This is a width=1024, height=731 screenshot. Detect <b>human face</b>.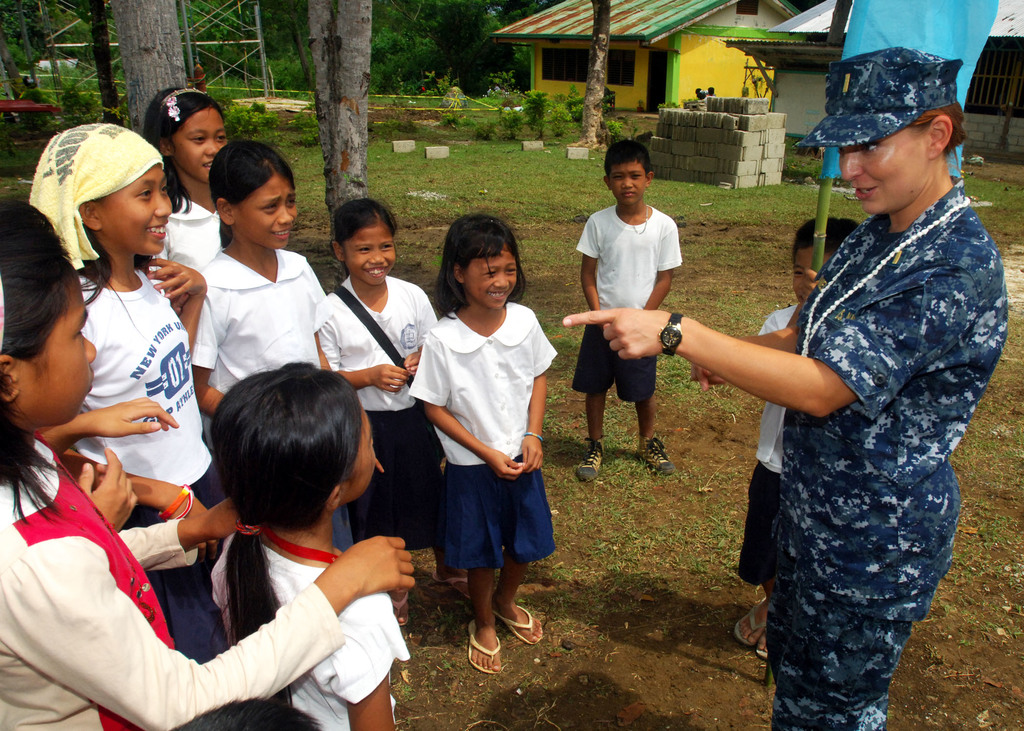
(237, 175, 297, 250).
